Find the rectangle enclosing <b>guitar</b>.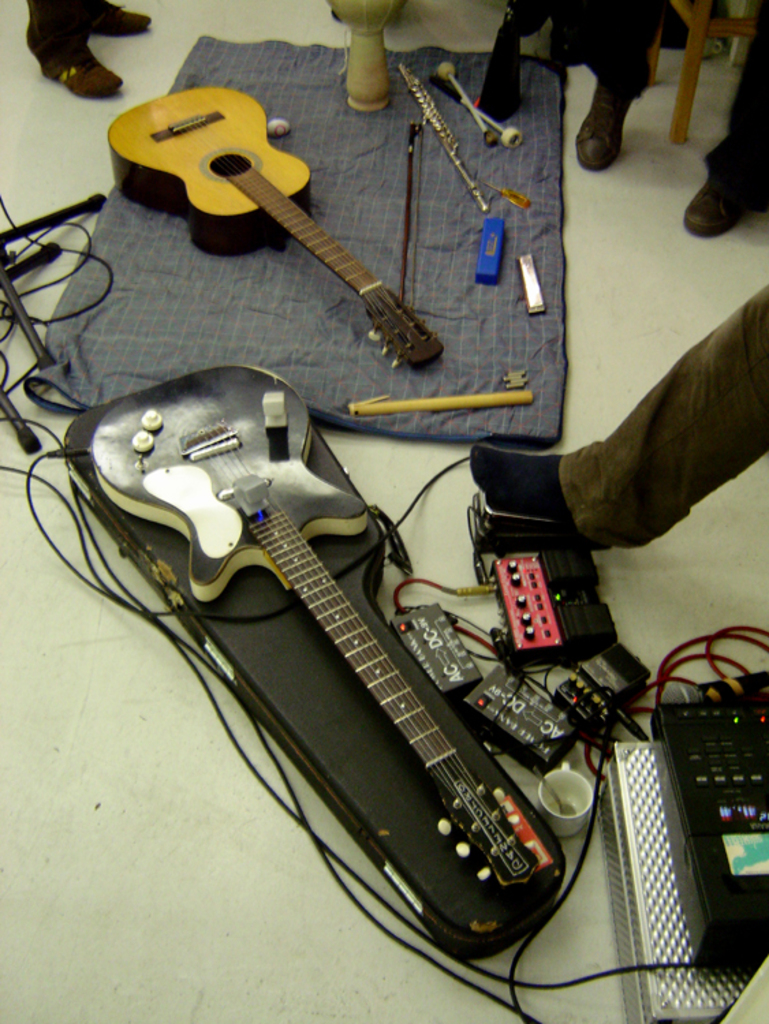
l=87, t=365, r=616, b=969.
